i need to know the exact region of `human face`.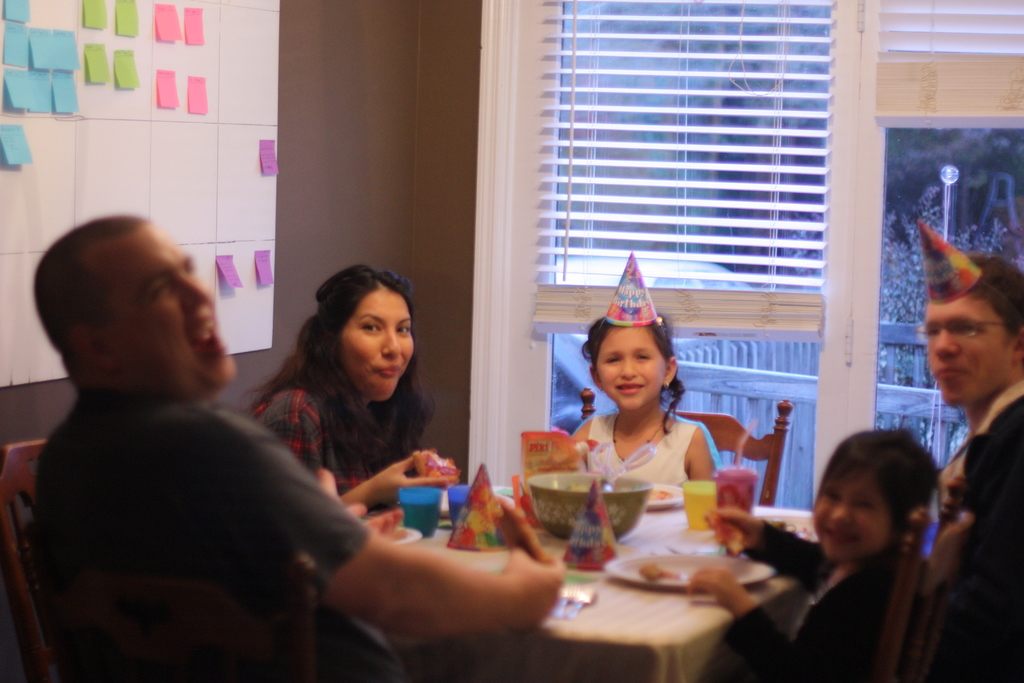
Region: bbox=[926, 295, 1011, 407].
